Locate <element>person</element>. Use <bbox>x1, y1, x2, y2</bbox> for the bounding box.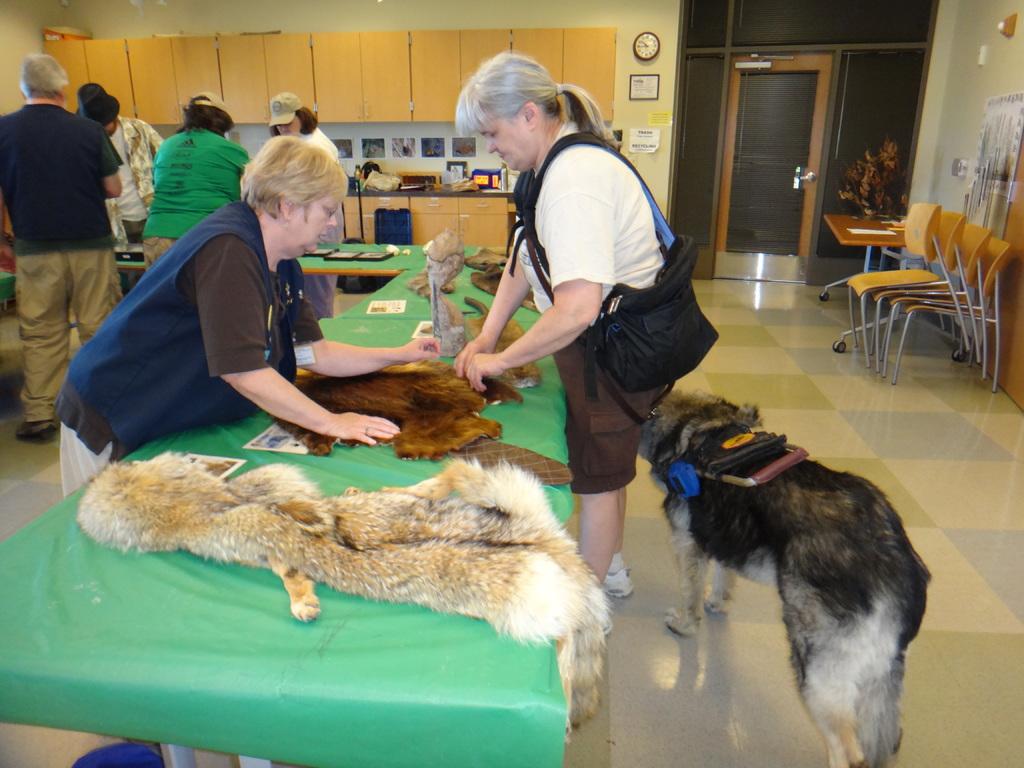
<bbox>143, 93, 251, 271</bbox>.
